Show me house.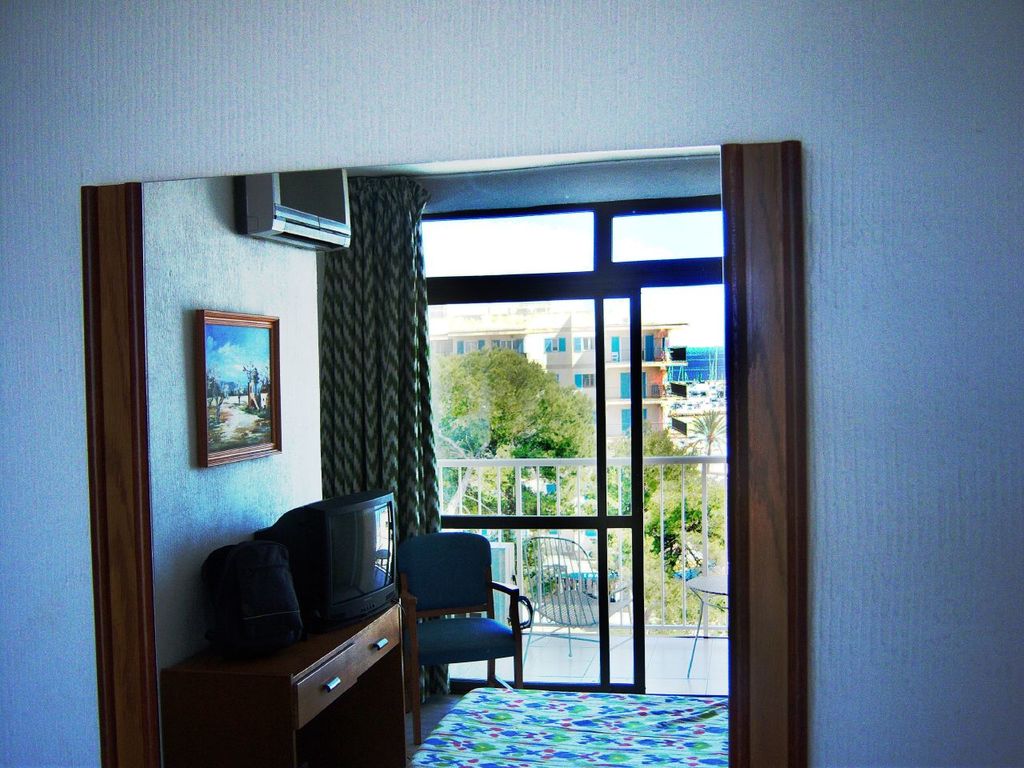
house is here: bbox=[0, 0, 1023, 766].
